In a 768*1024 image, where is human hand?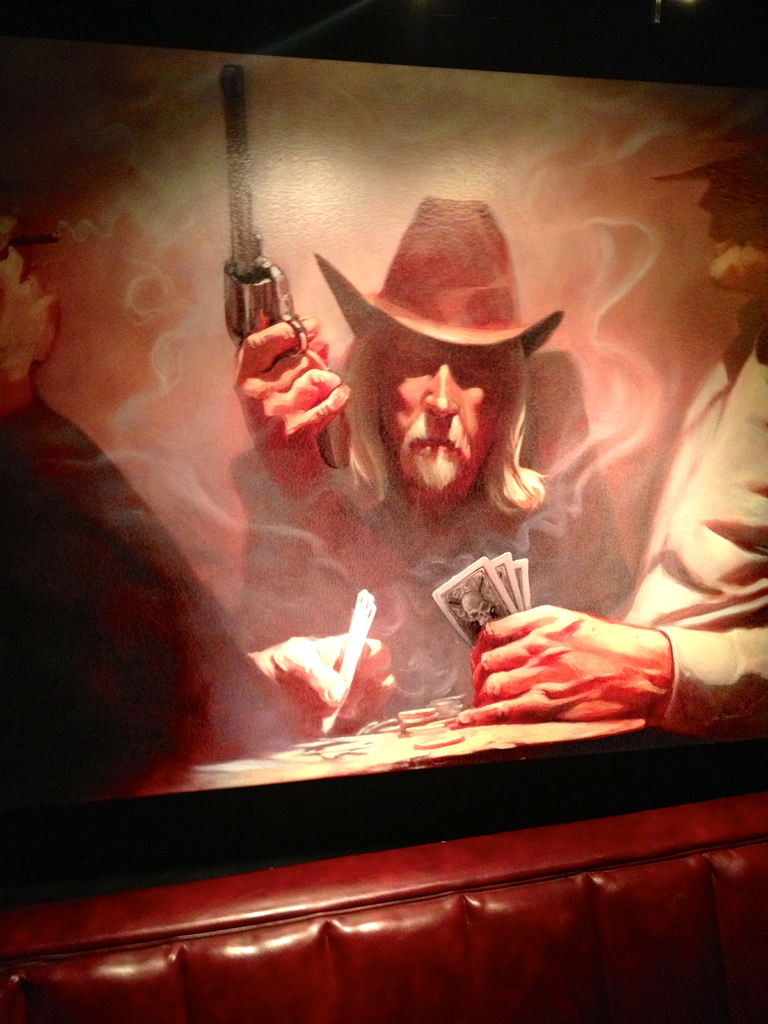
left=259, top=631, right=399, bottom=736.
